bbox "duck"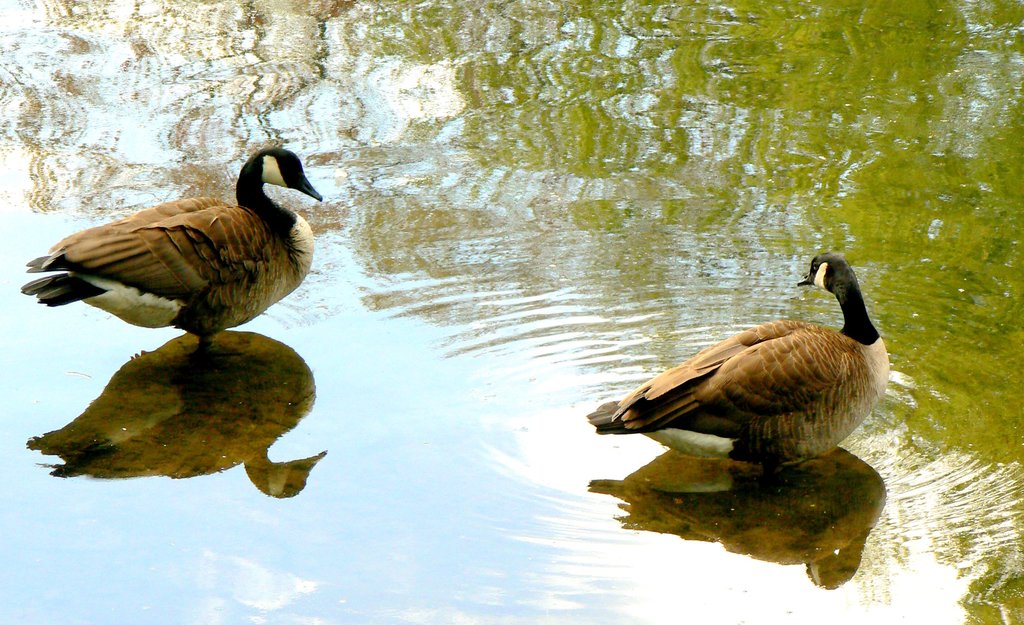
[left=600, top=246, right=923, bottom=487]
